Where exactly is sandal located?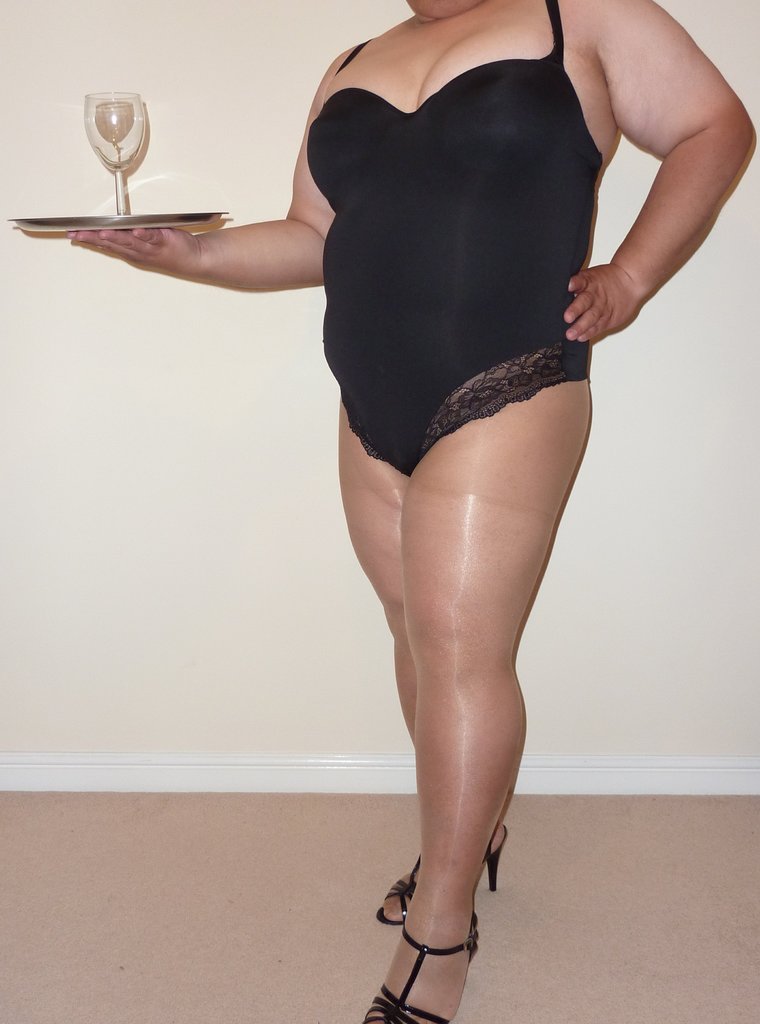
Its bounding box is 369, 922, 476, 1021.
